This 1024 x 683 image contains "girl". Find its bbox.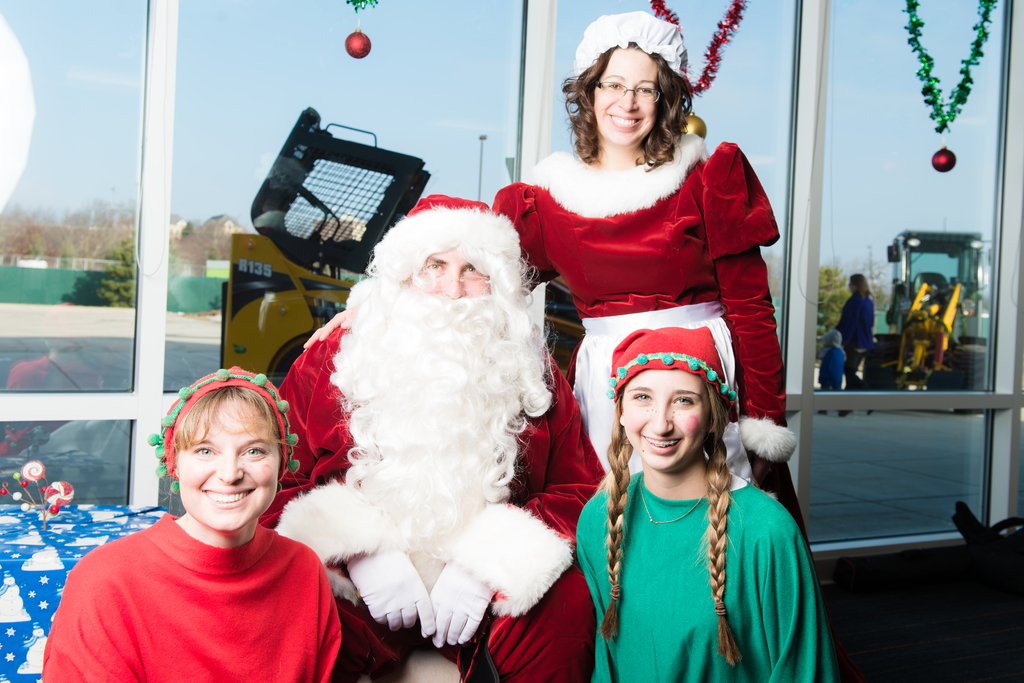
x1=486 y1=6 x2=814 y2=558.
